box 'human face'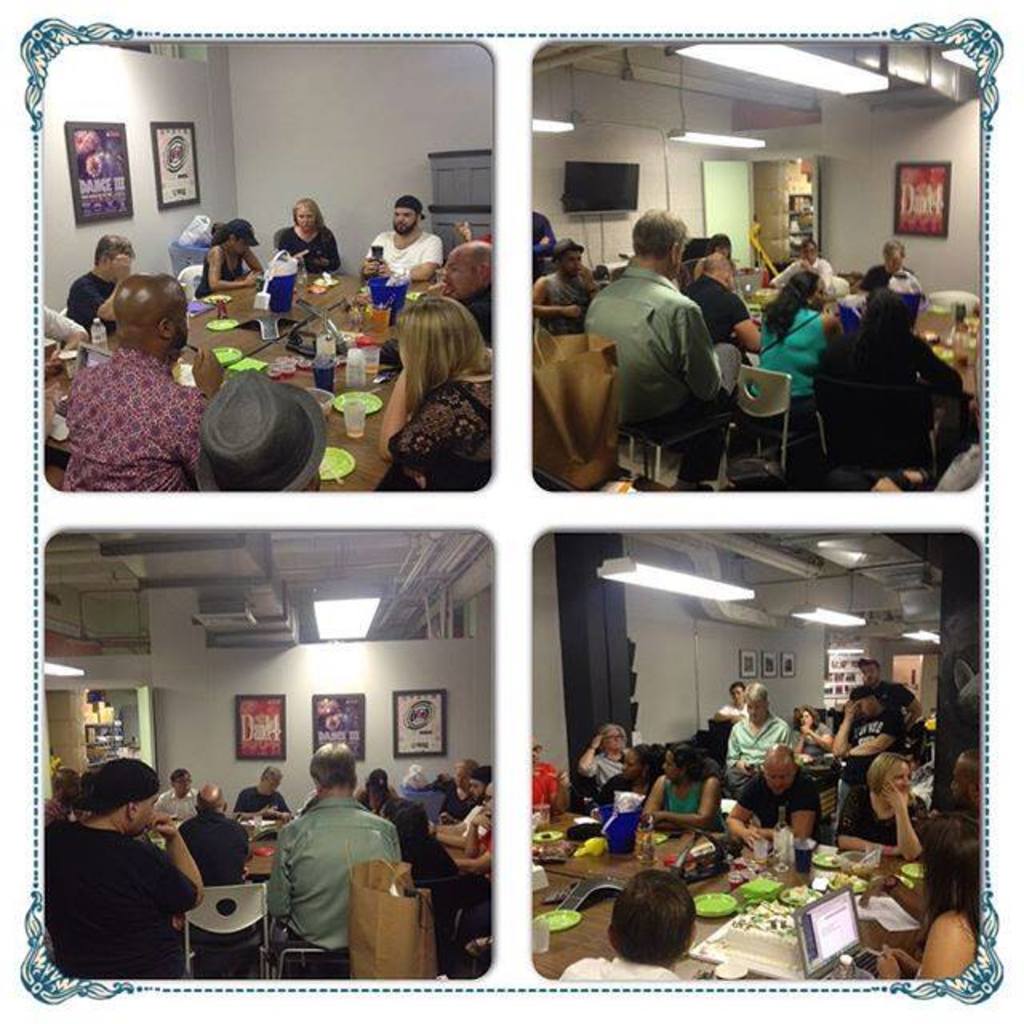
select_region(803, 243, 819, 264)
